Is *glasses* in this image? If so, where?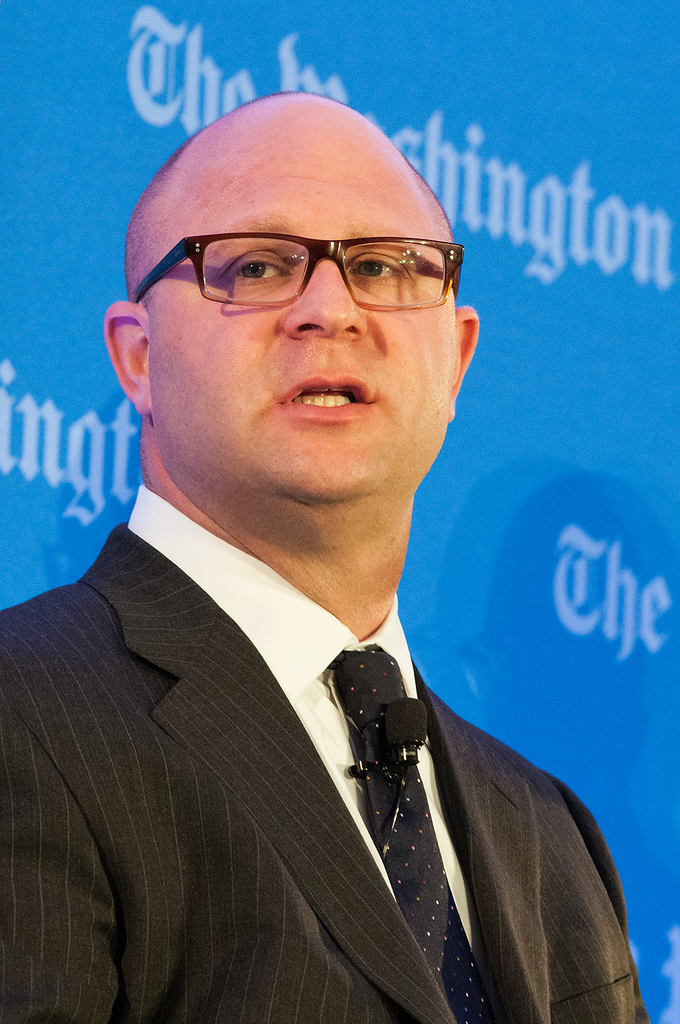
Yes, at 133/230/463/314.
